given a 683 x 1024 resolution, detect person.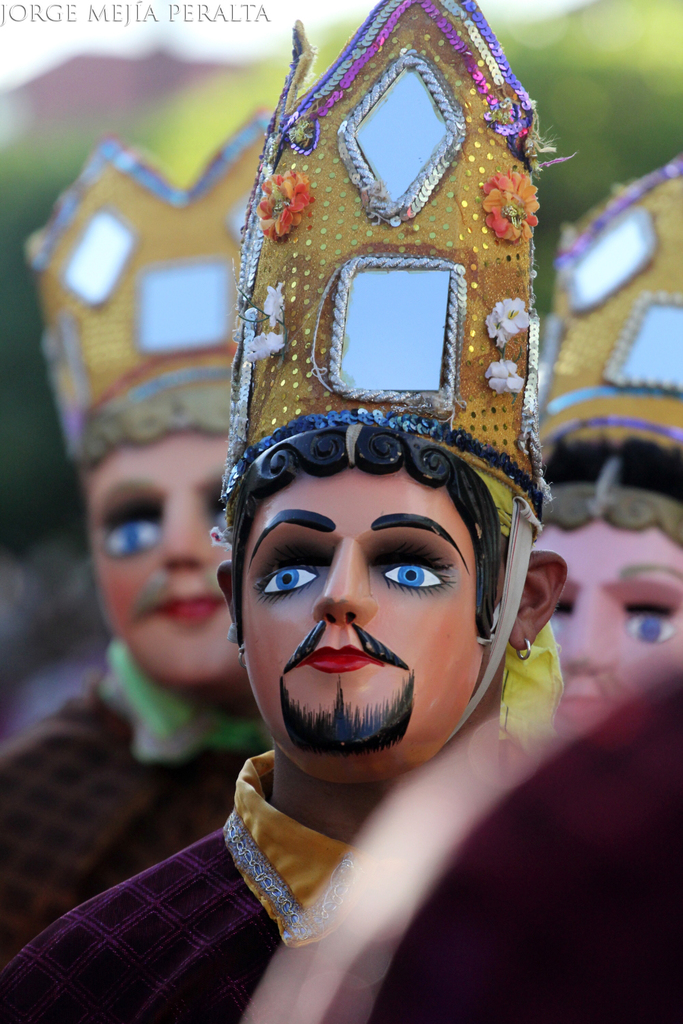
524 156 682 743.
